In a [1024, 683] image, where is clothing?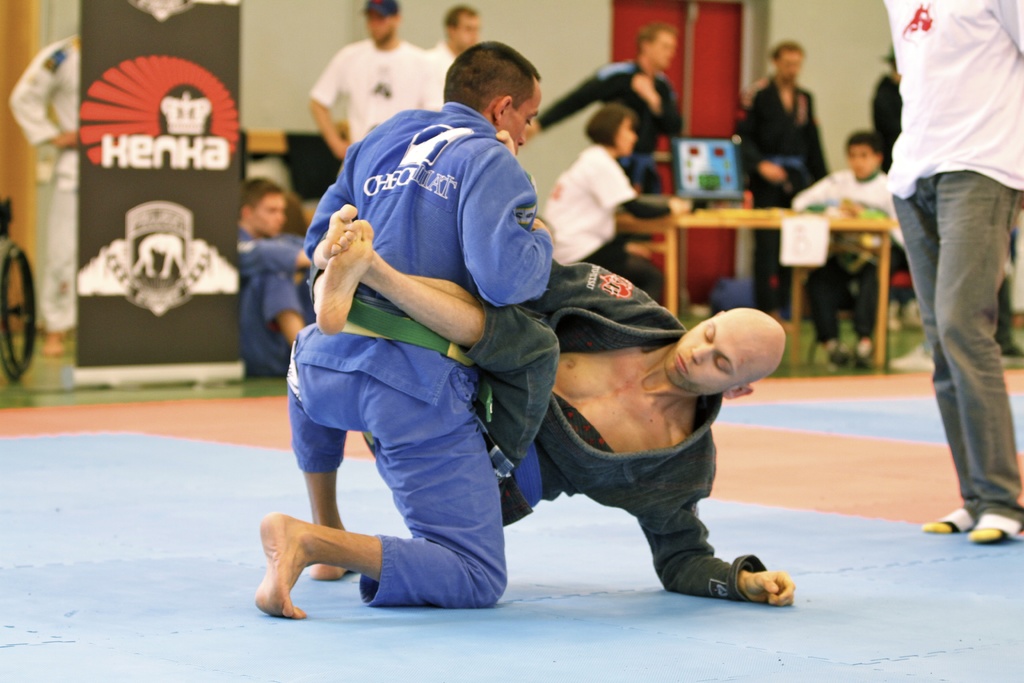
[left=8, top=33, right=80, bottom=331].
